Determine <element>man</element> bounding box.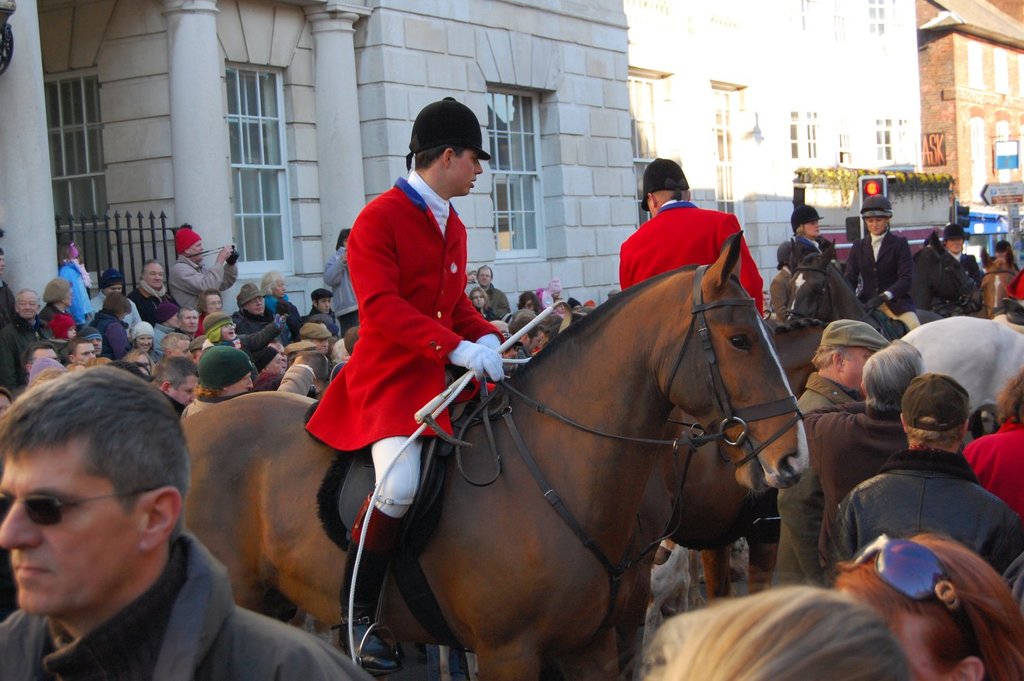
Determined: [180, 343, 314, 415].
